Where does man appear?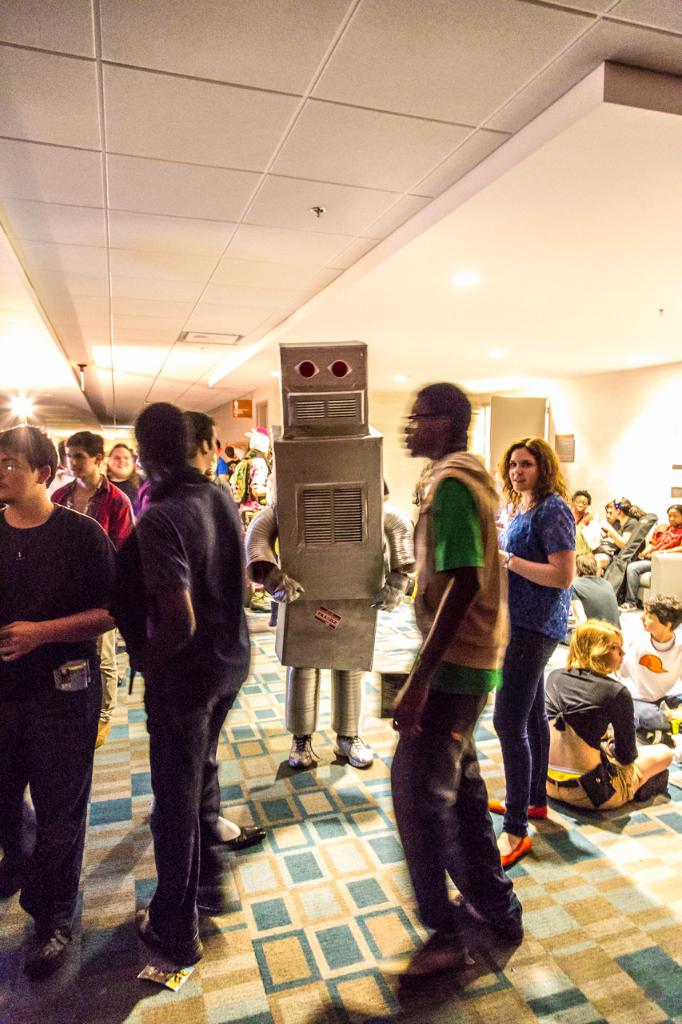
Appears at pyautogui.locateOnScreen(400, 378, 536, 1008).
